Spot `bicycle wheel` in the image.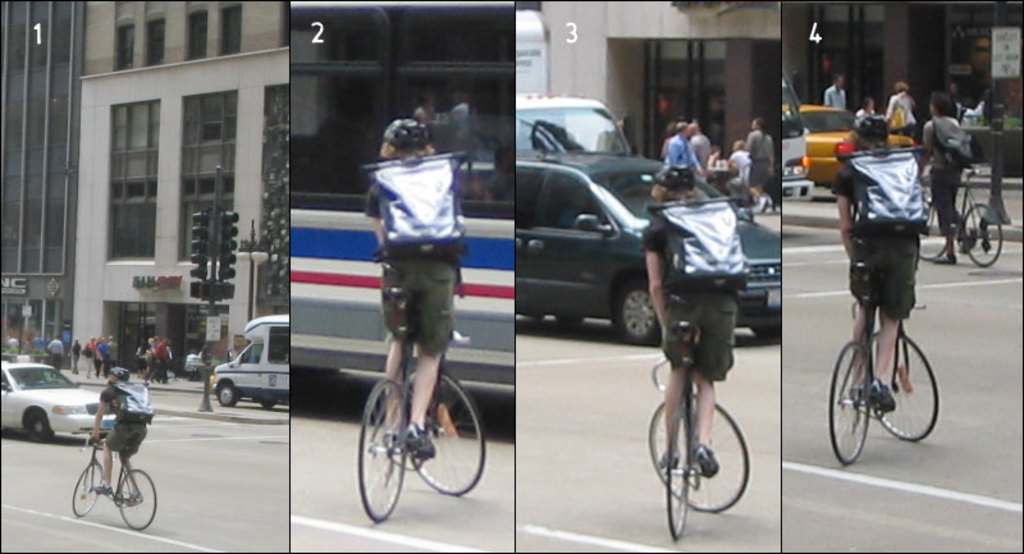
`bicycle wheel` found at bbox=(918, 201, 950, 266).
